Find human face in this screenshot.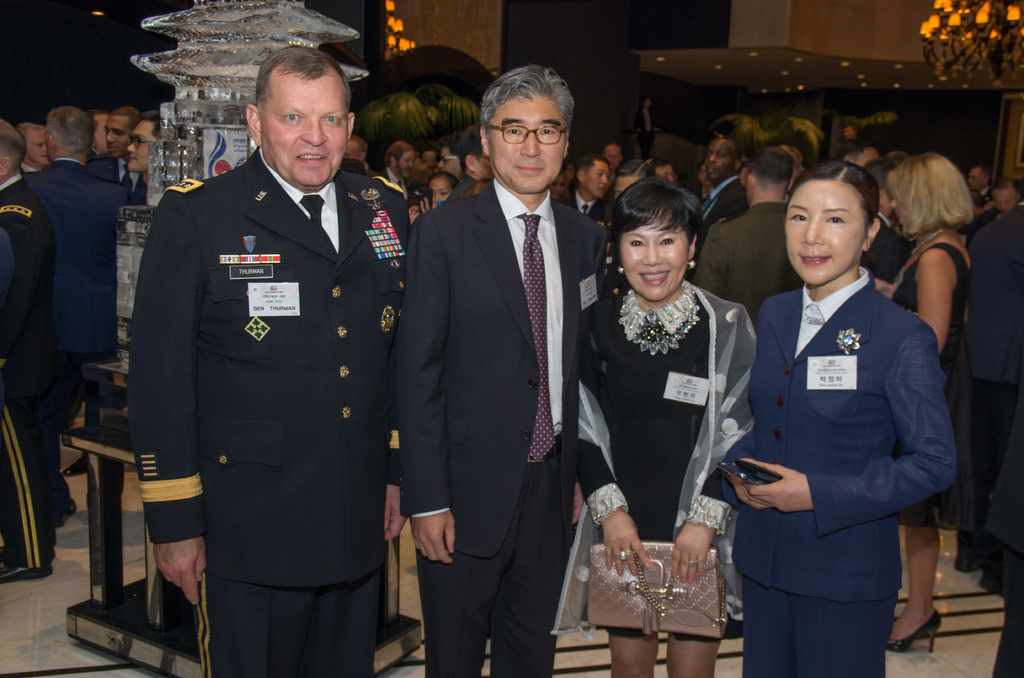
The bounding box for human face is Rect(92, 114, 107, 157).
